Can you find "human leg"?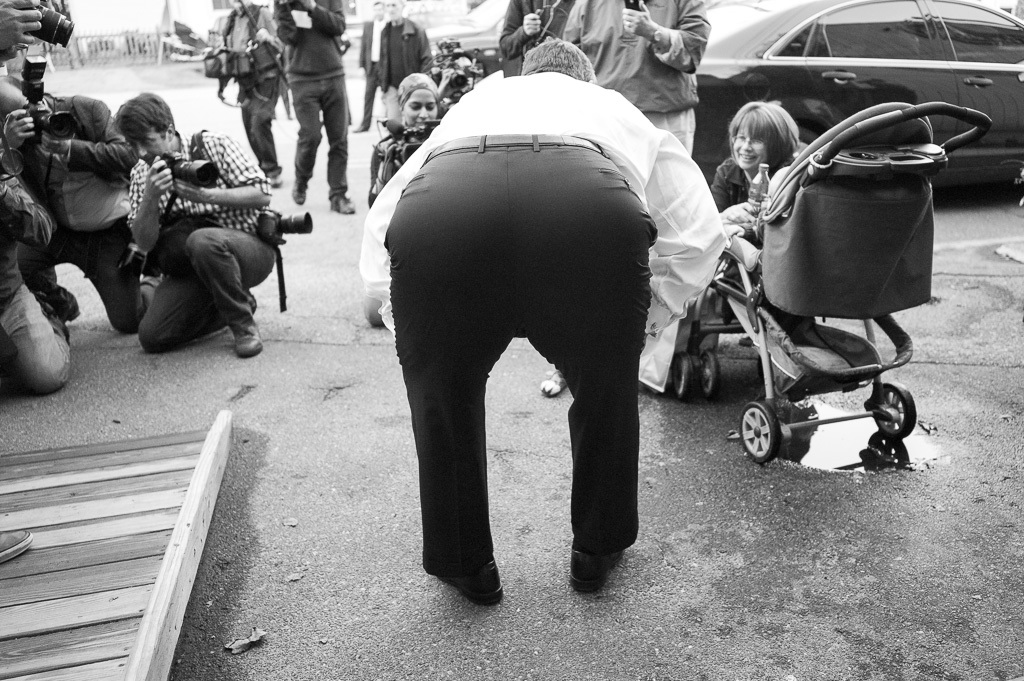
Yes, bounding box: 530/218/646/586.
